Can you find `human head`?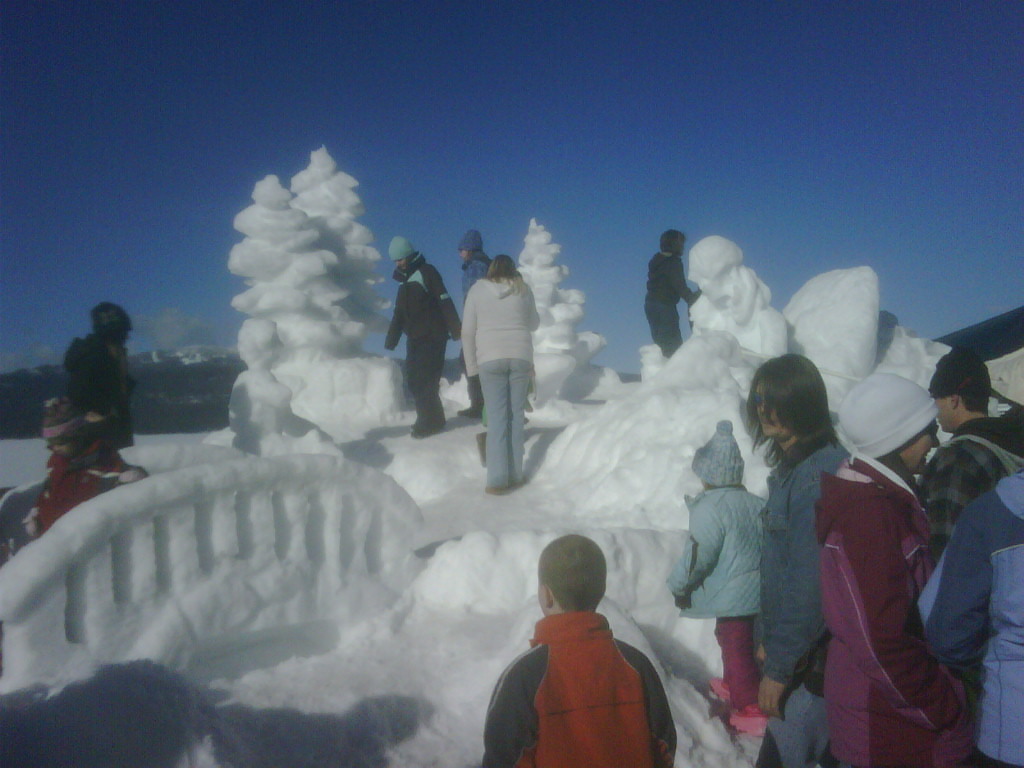
Yes, bounding box: bbox=(462, 228, 482, 261).
